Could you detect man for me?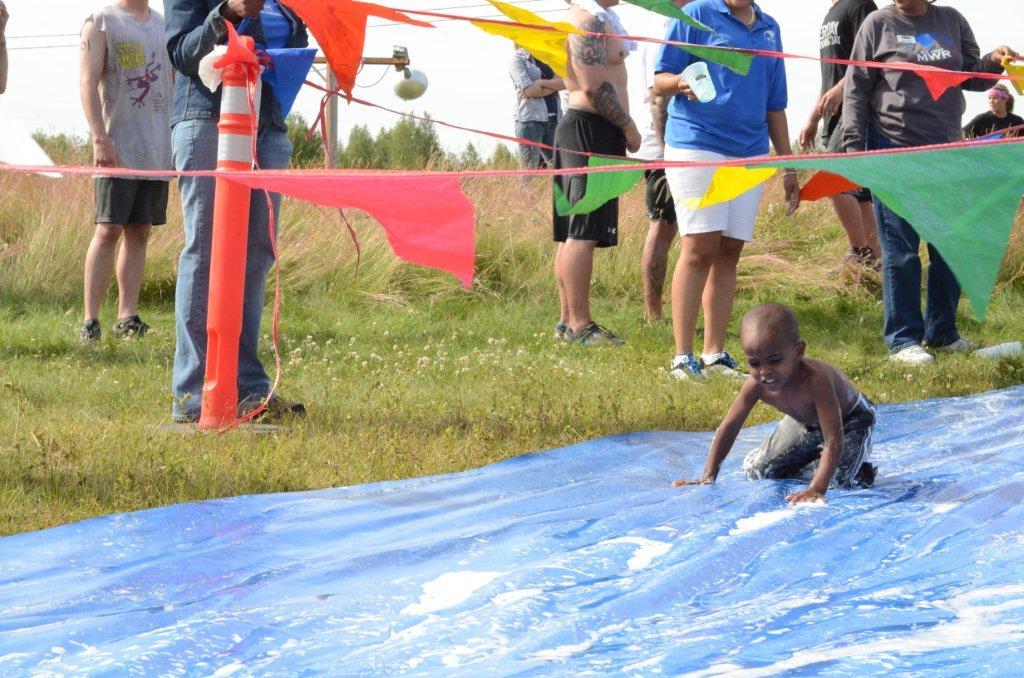
Detection result: BBox(647, 17, 821, 394).
